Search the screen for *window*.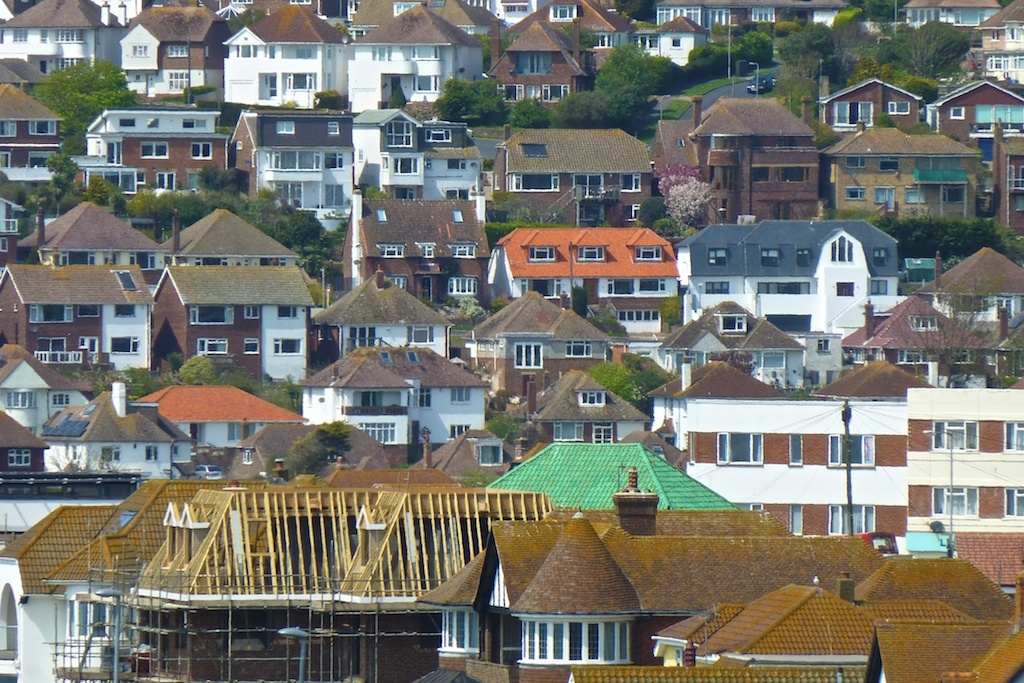
Found at 703:239:731:270.
